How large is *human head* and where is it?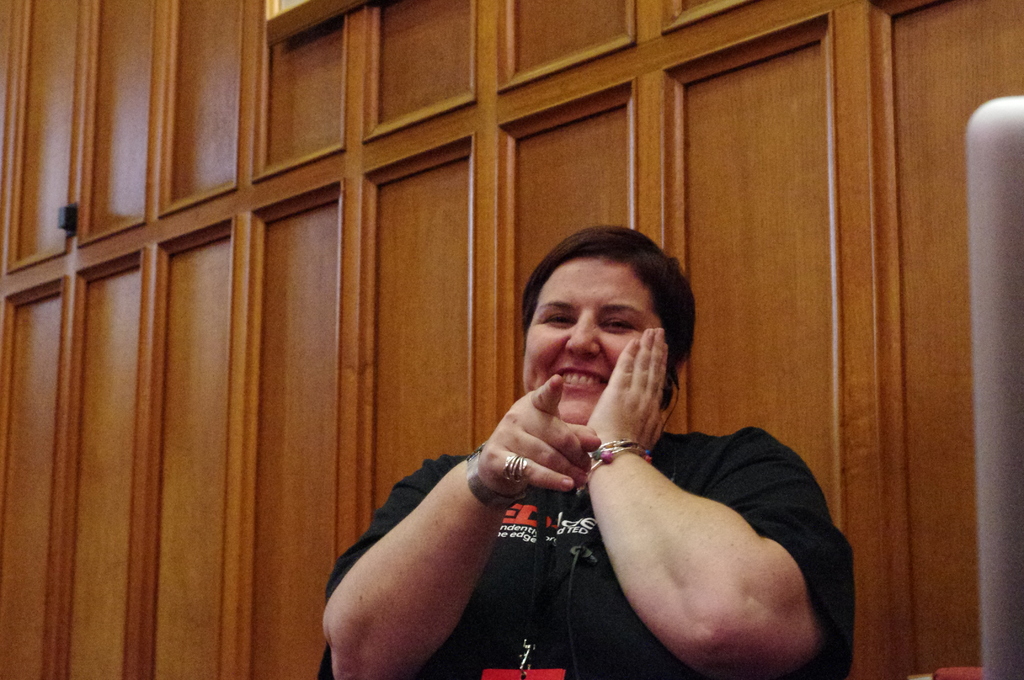
Bounding box: left=519, top=229, right=688, bottom=412.
